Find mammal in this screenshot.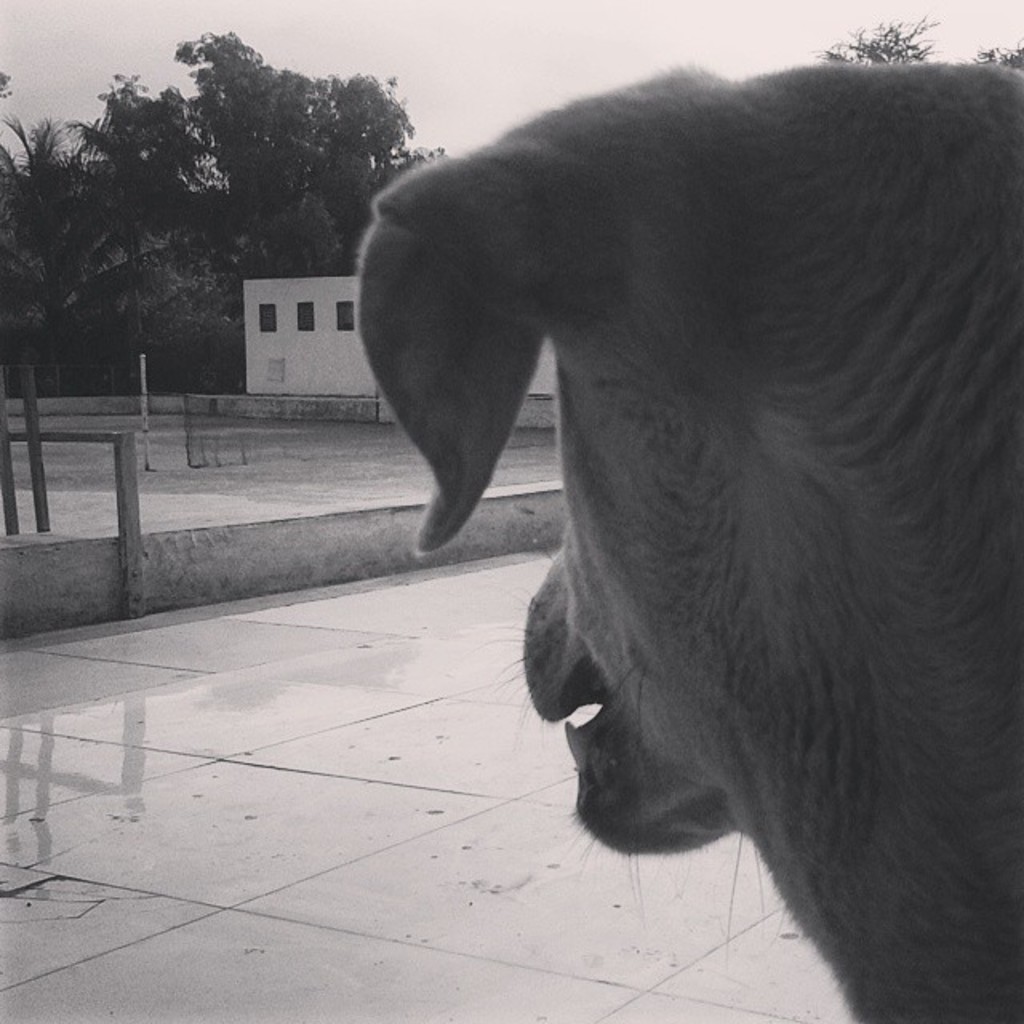
The bounding box for mammal is <box>354,48,1022,1022</box>.
